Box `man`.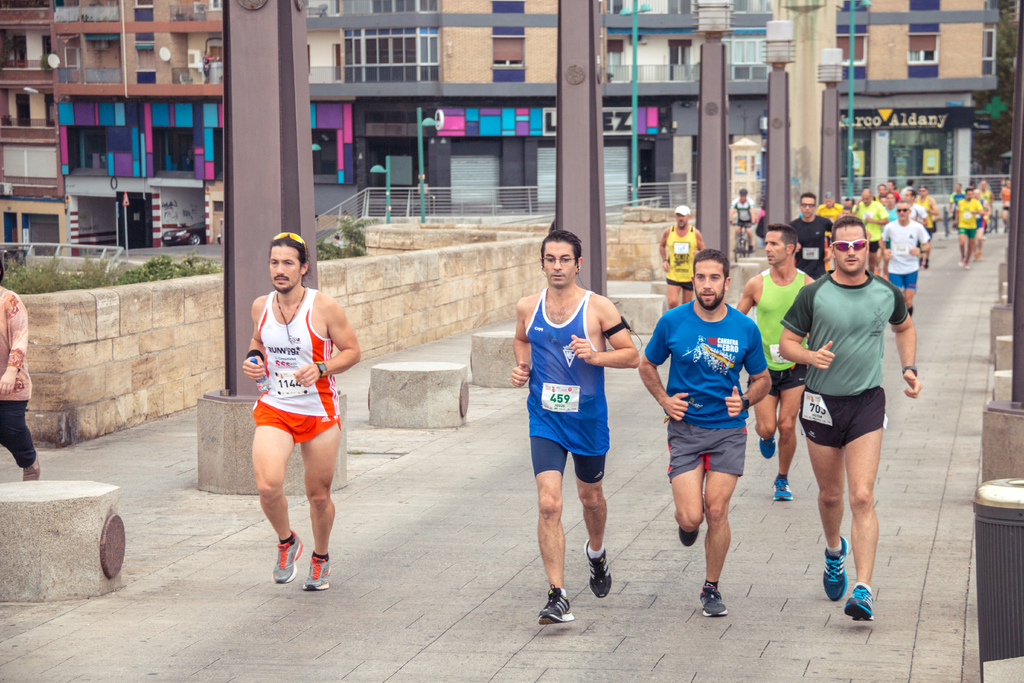
509/228/640/629.
